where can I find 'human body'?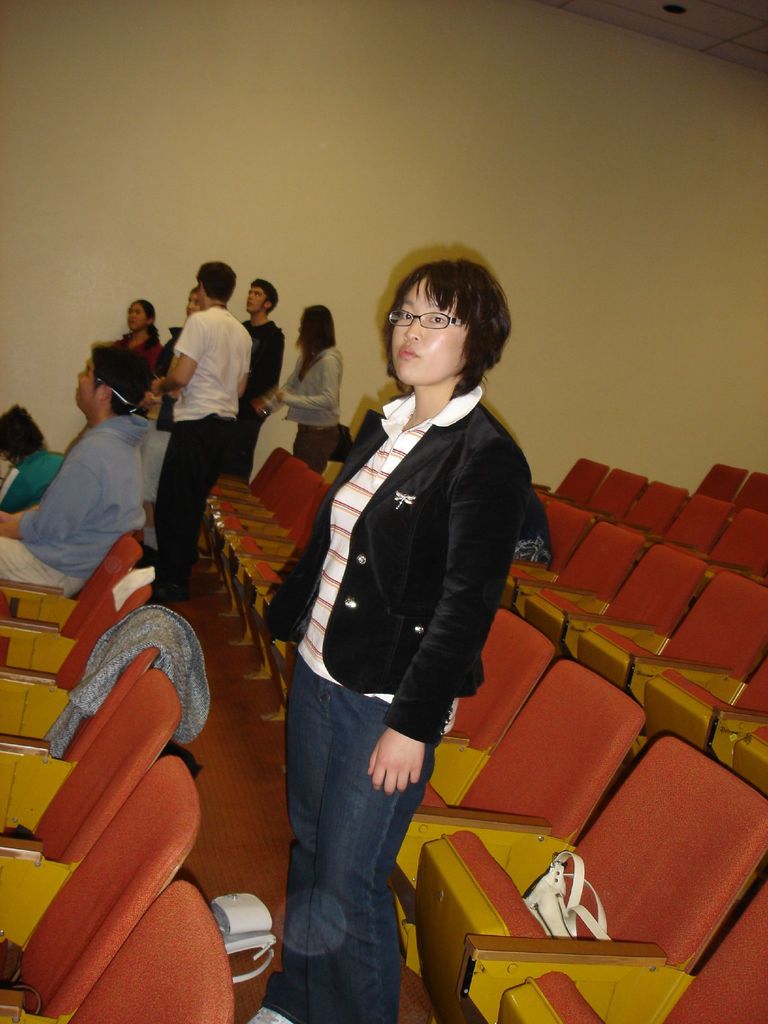
You can find it at (150, 305, 253, 600).
